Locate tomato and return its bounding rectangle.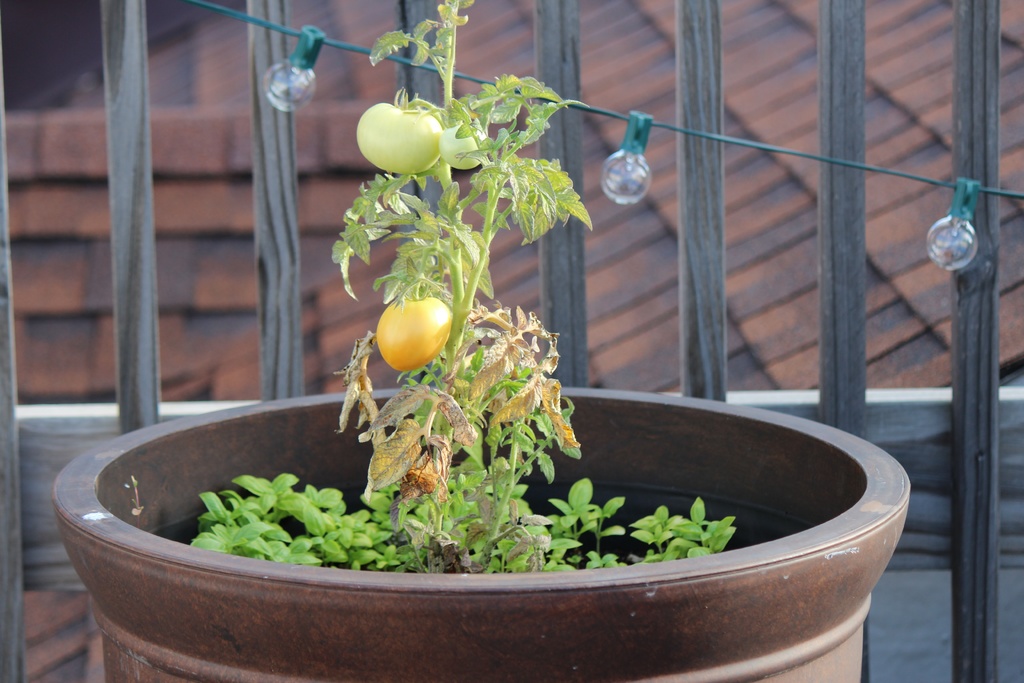
crop(365, 293, 454, 372).
